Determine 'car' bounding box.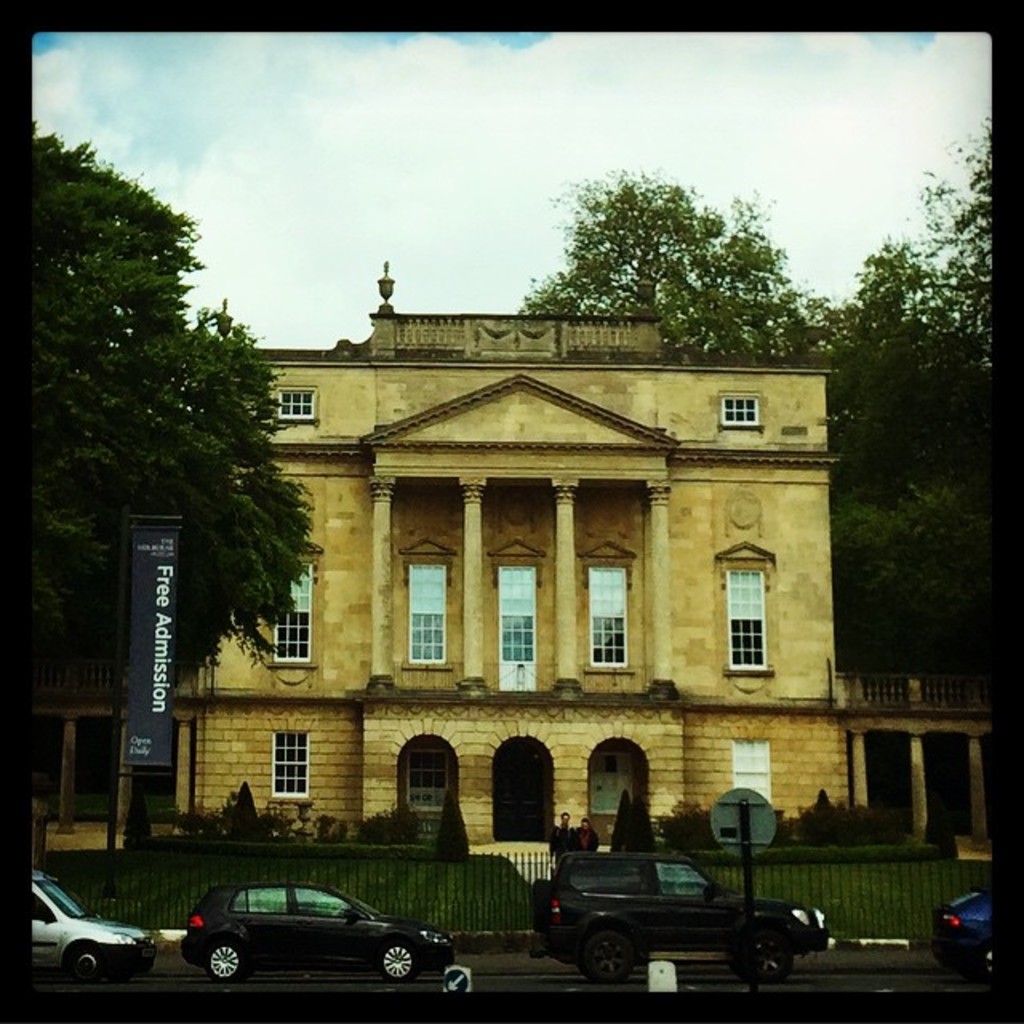
Determined: (left=181, top=883, right=451, bottom=974).
